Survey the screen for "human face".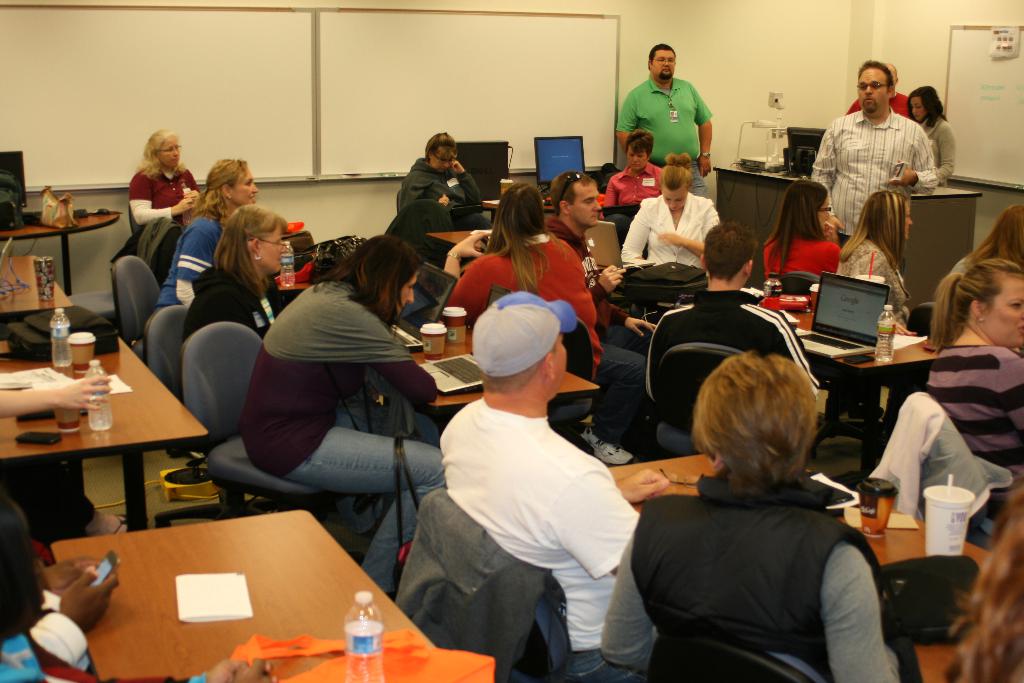
Survey found: bbox=[653, 49, 675, 78].
